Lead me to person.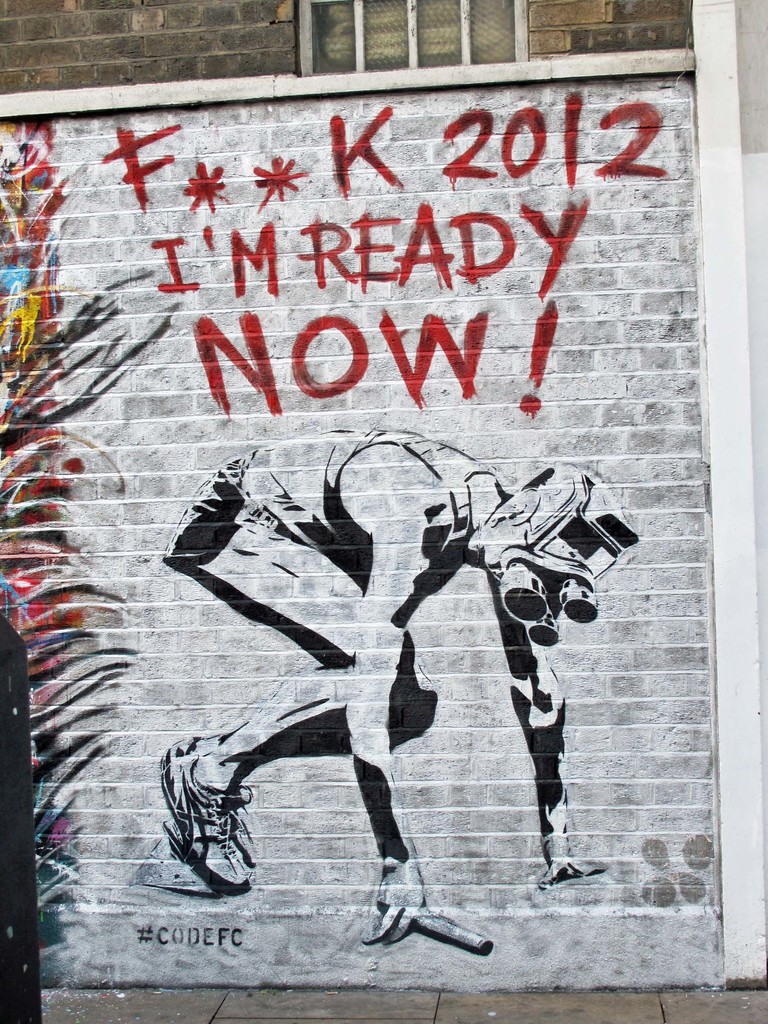
Lead to <region>163, 426, 637, 941</region>.
